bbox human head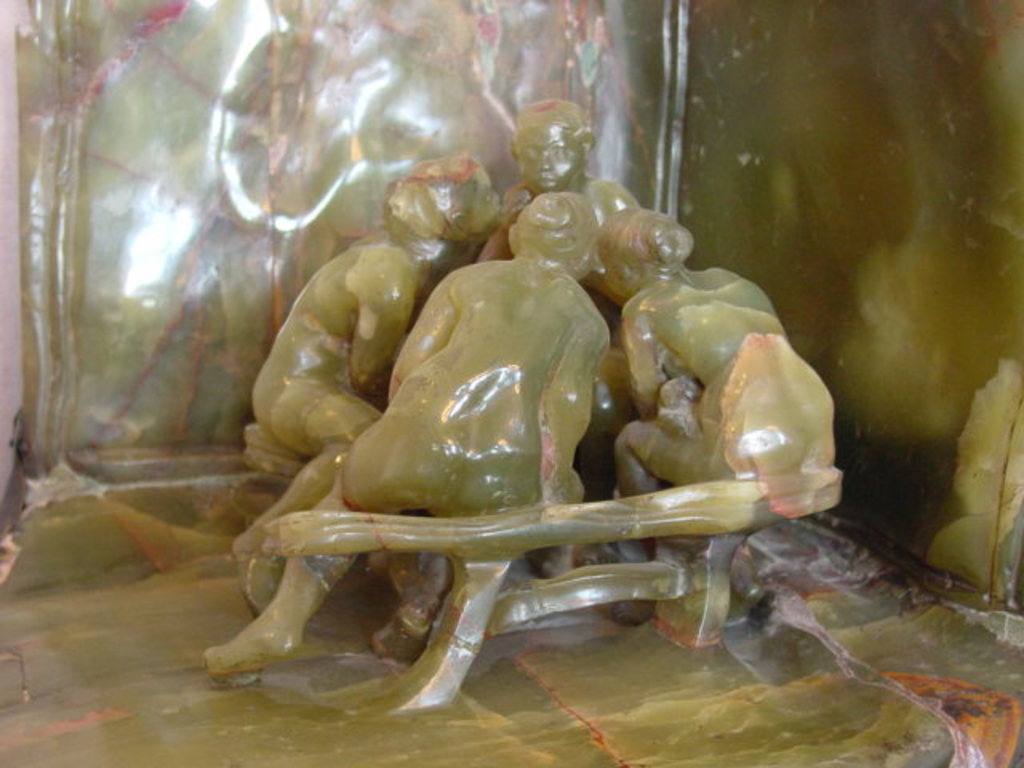
{"left": 387, "top": 152, "right": 518, "bottom": 267}
